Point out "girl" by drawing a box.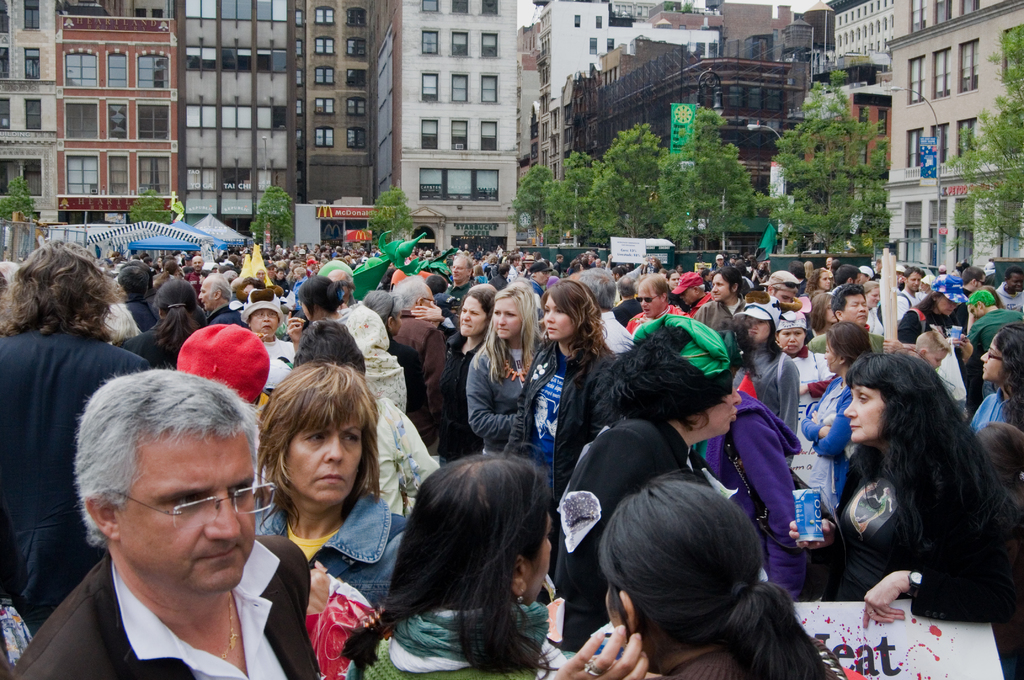
(554, 474, 840, 679).
